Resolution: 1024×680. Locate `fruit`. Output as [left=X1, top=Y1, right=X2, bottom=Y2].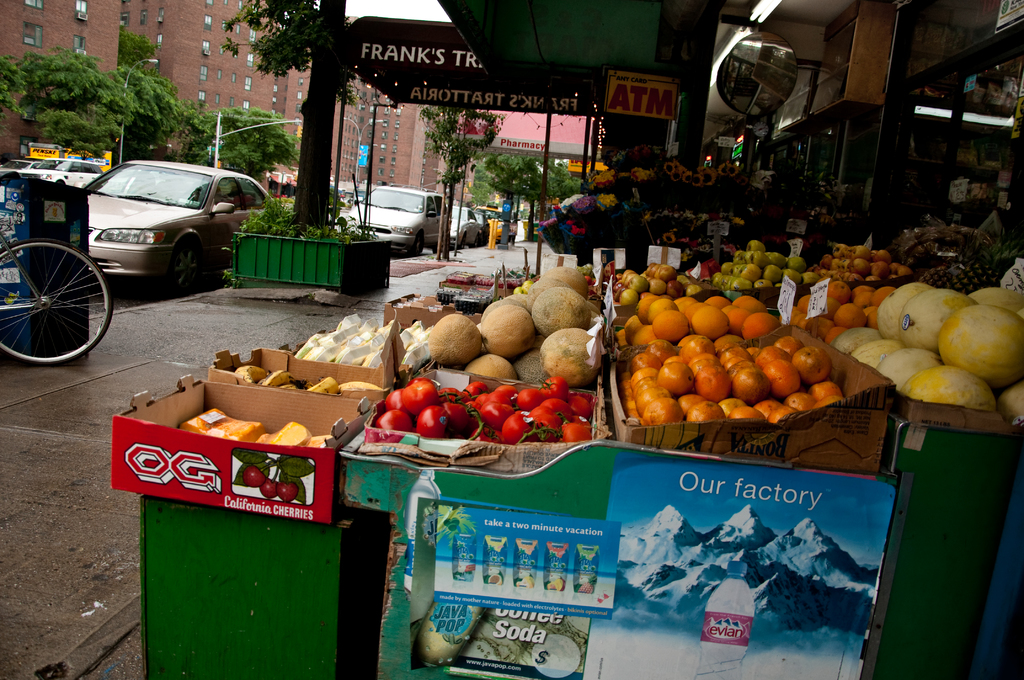
[left=656, top=360, right=696, bottom=392].
